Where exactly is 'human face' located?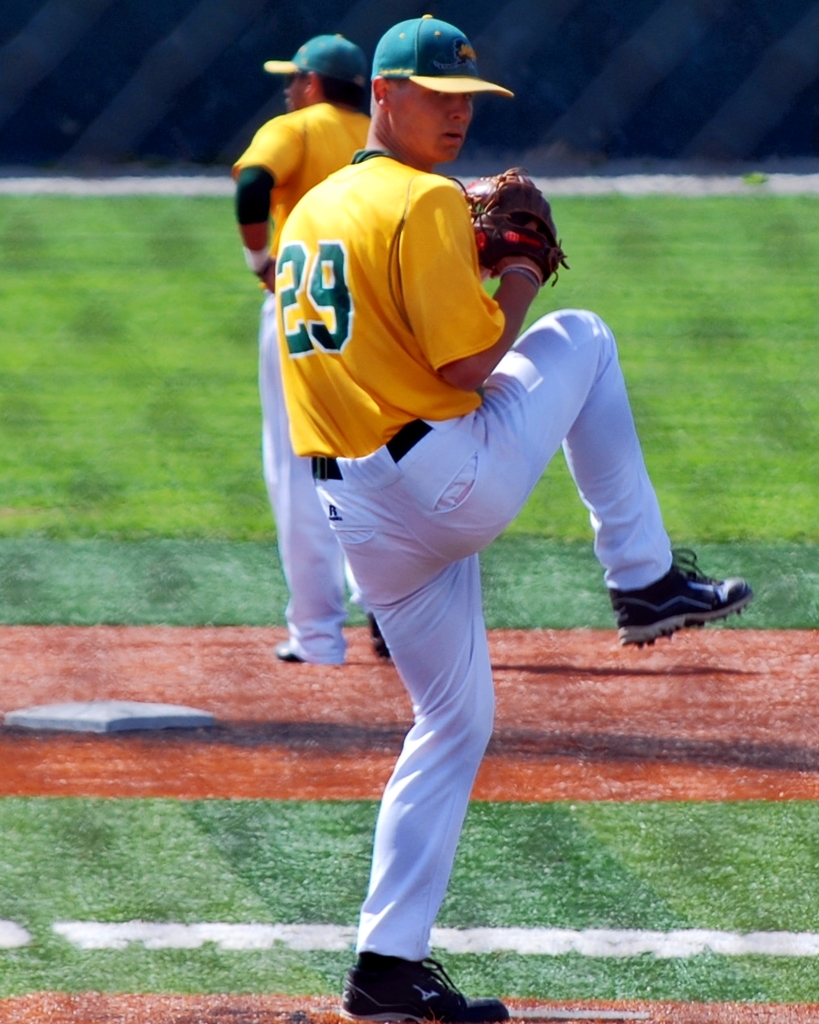
Its bounding box is x1=282, y1=68, x2=316, y2=108.
